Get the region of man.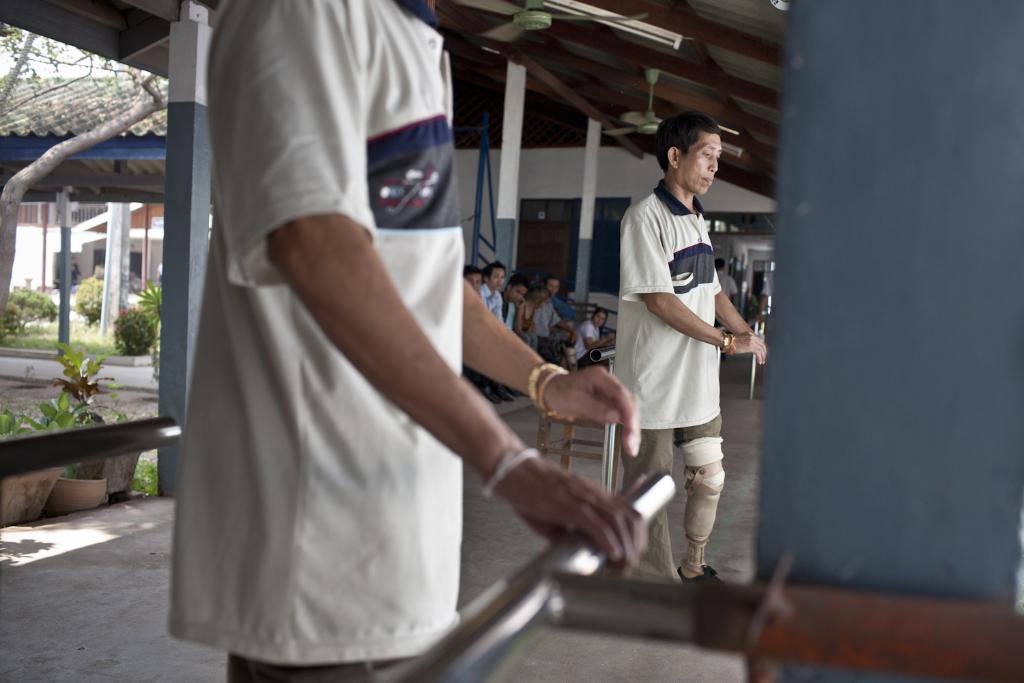
x1=502 y1=273 x2=535 y2=347.
